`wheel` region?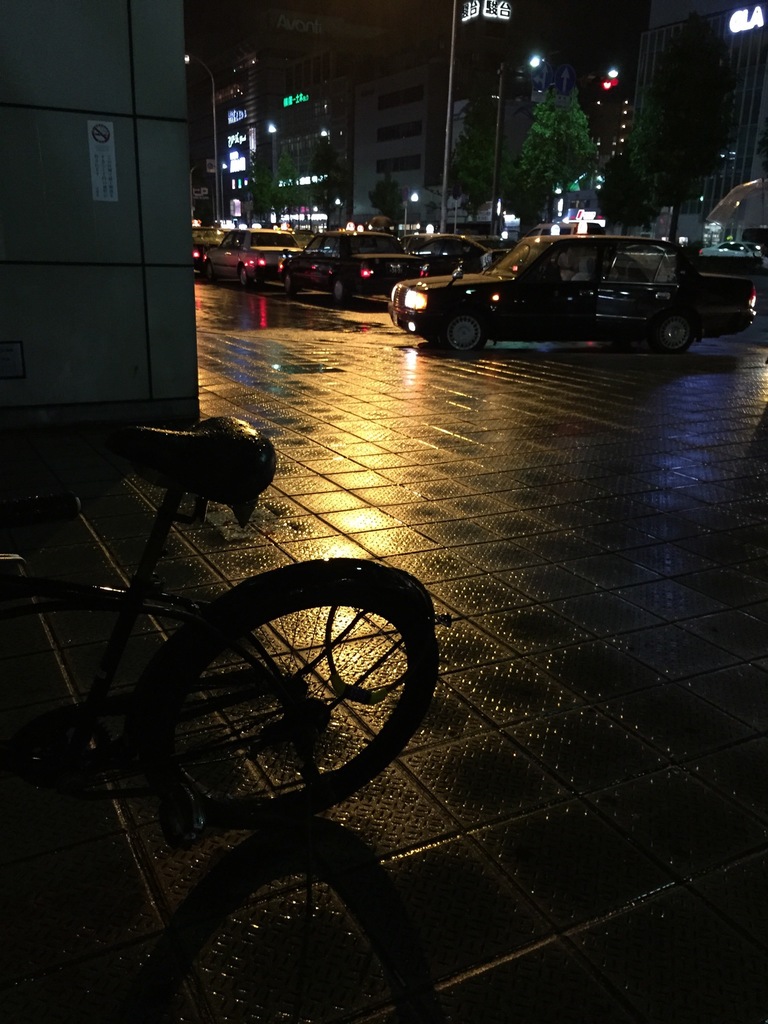
rect(440, 310, 485, 348)
